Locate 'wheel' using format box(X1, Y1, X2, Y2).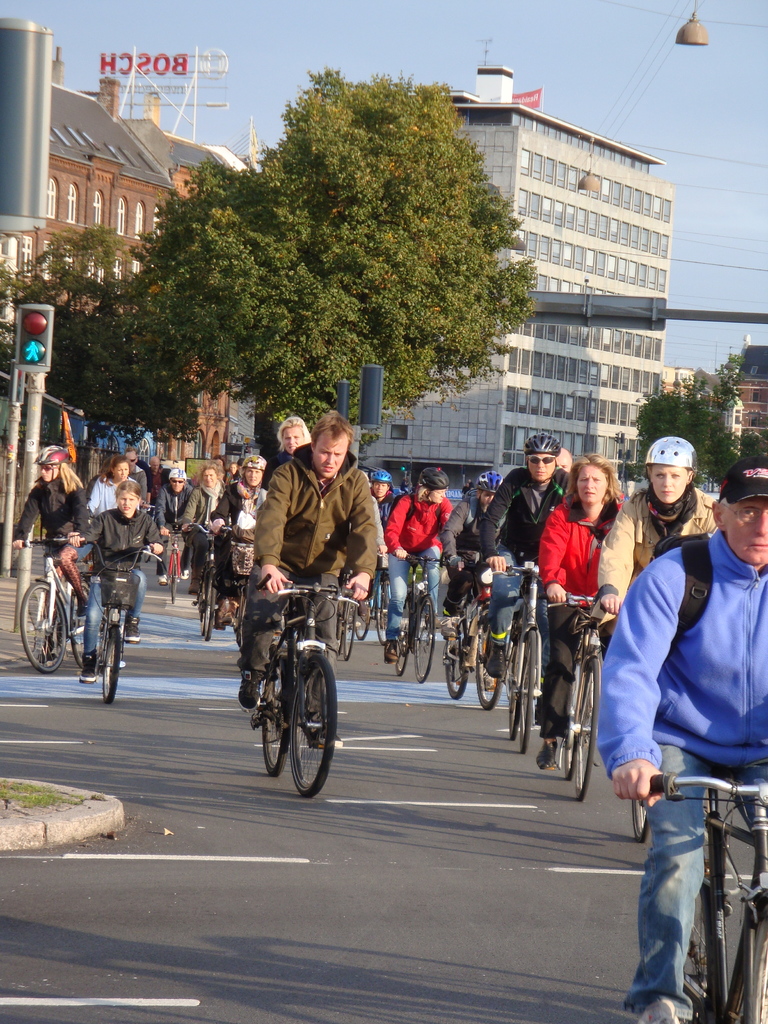
box(565, 662, 577, 778).
